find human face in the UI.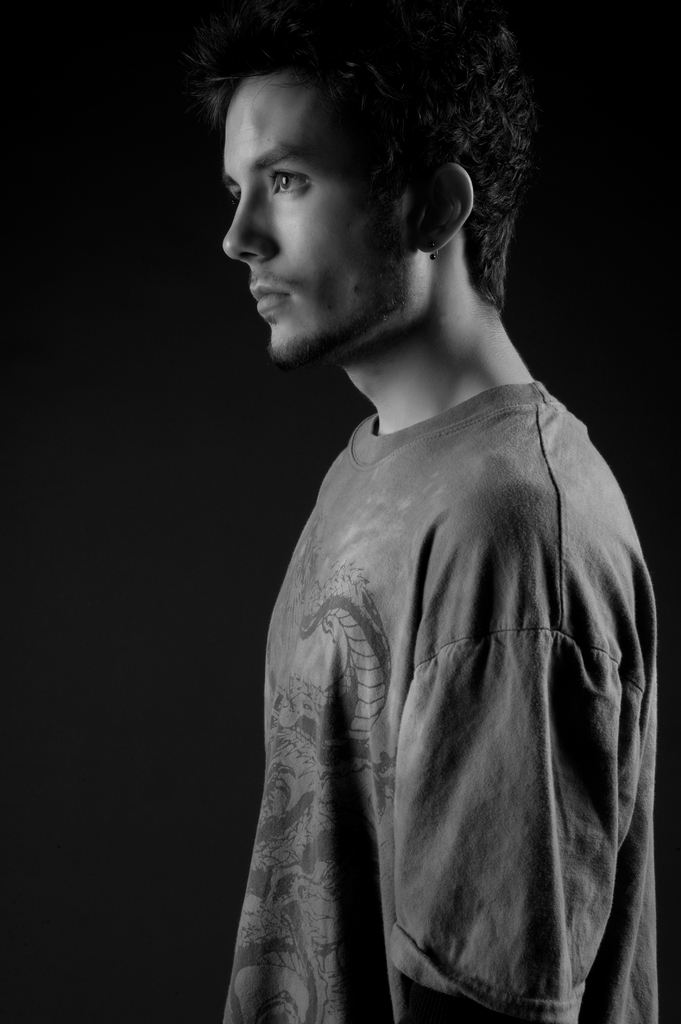
UI element at [left=218, top=70, right=428, bottom=366].
